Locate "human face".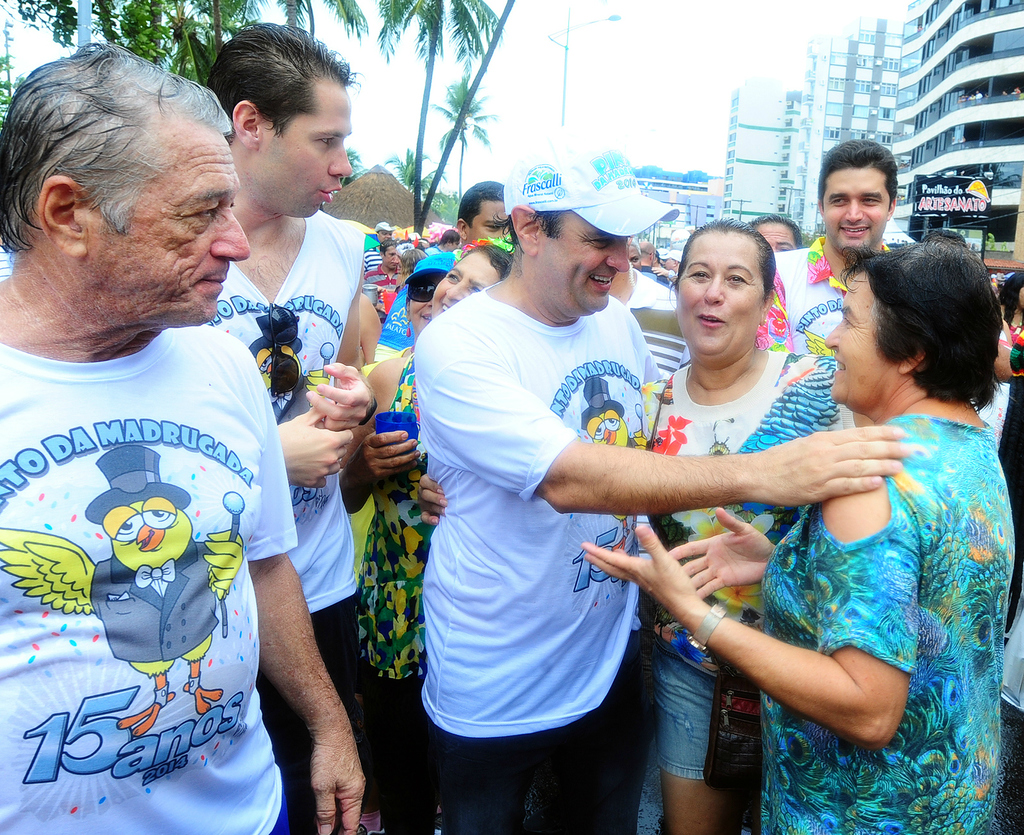
Bounding box: <region>433, 247, 507, 313</region>.
